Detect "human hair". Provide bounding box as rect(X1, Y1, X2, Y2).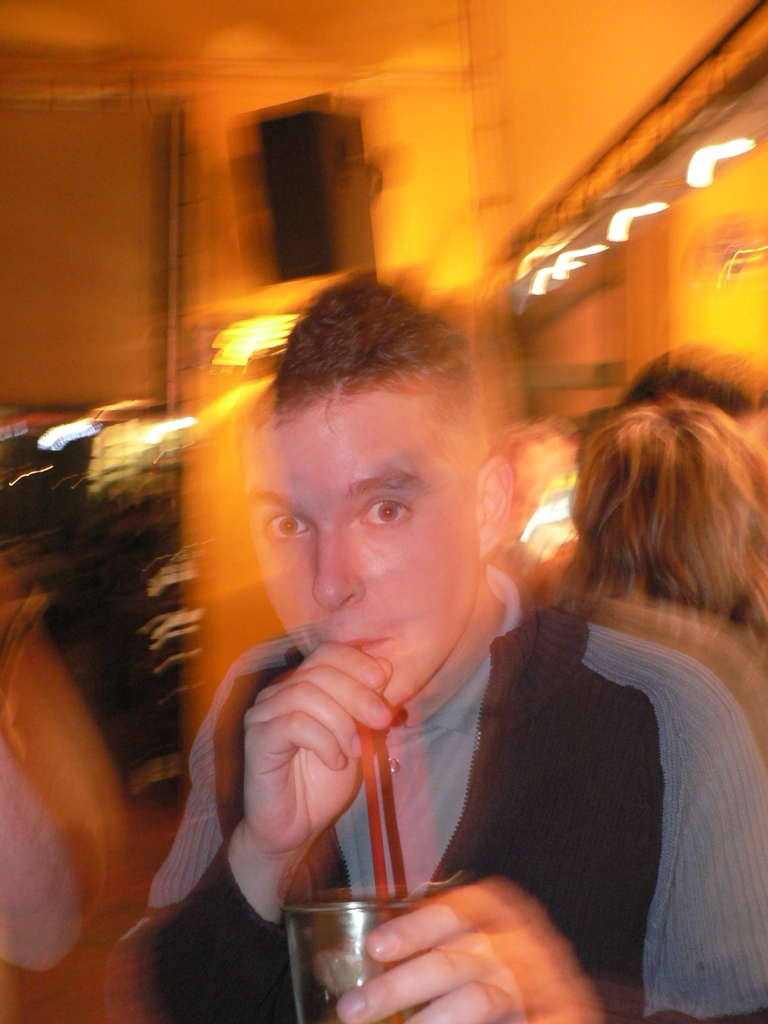
rect(272, 267, 479, 405).
